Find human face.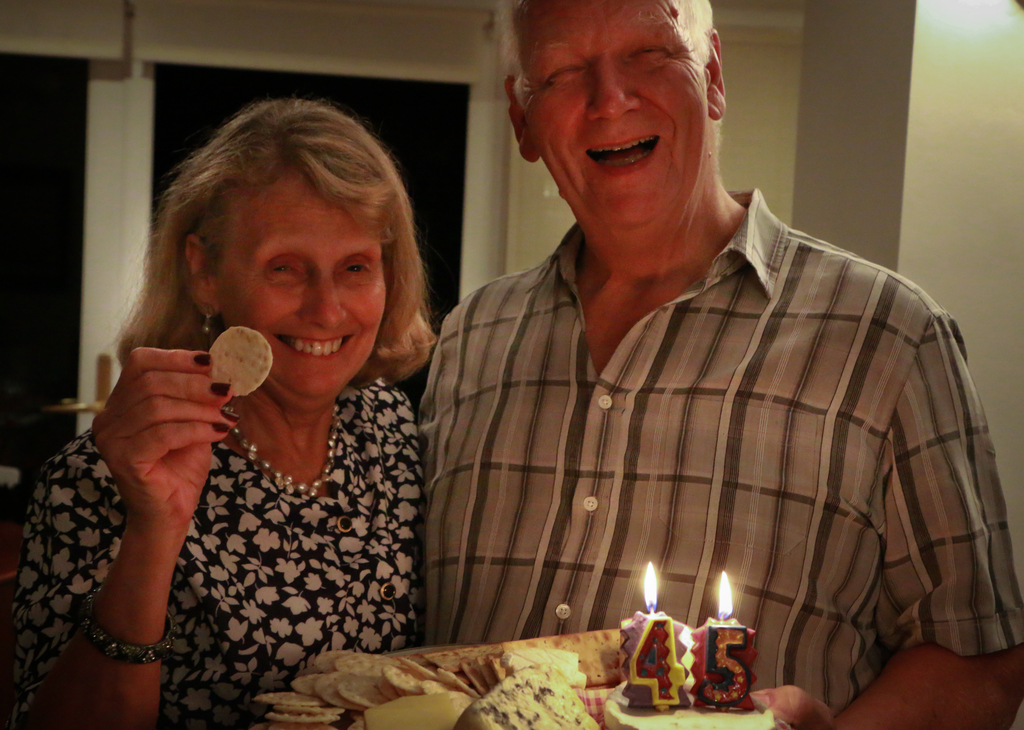
l=218, t=165, r=387, b=396.
